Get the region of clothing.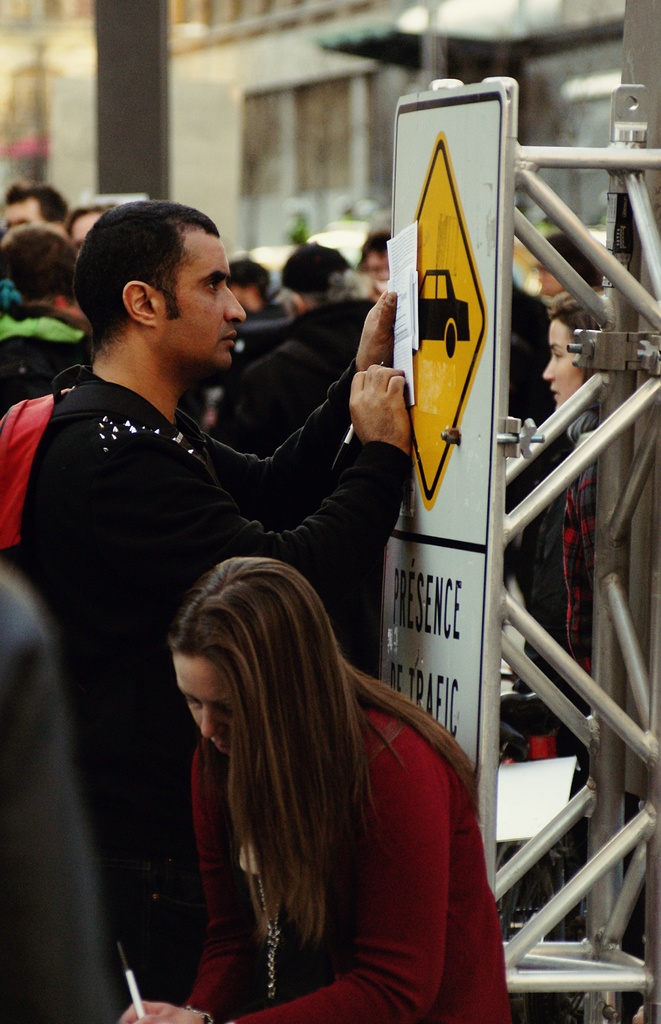
pyautogui.locateOnScreen(543, 431, 603, 865).
